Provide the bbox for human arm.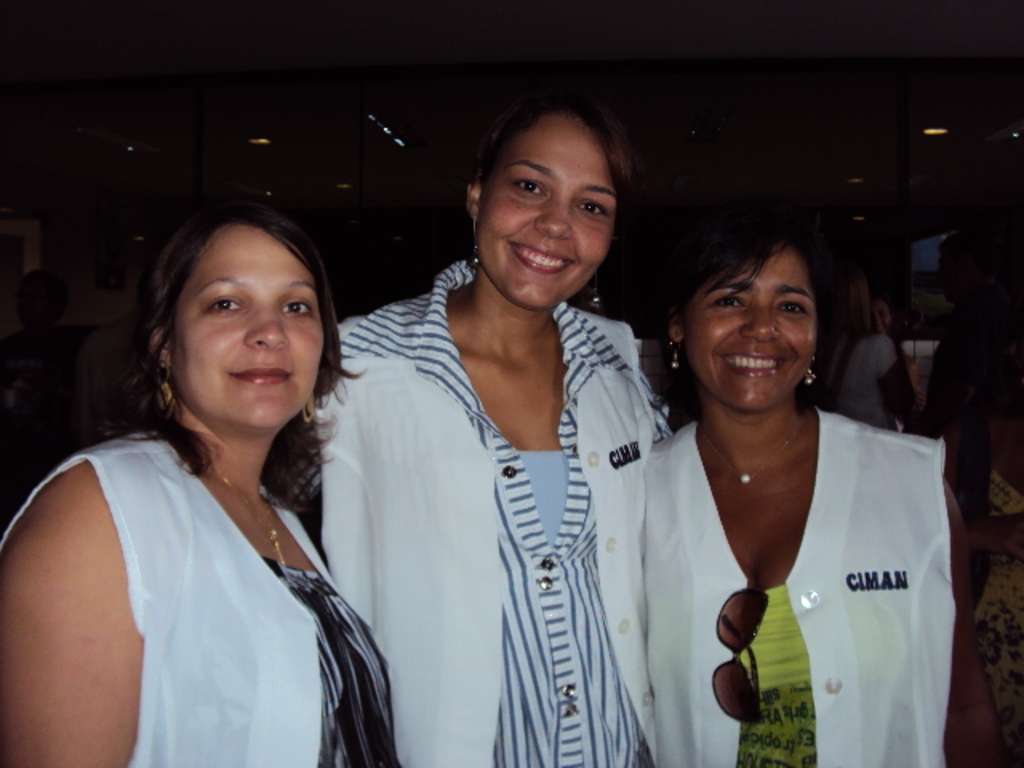
[left=26, top=424, right=147, bottom=750].
